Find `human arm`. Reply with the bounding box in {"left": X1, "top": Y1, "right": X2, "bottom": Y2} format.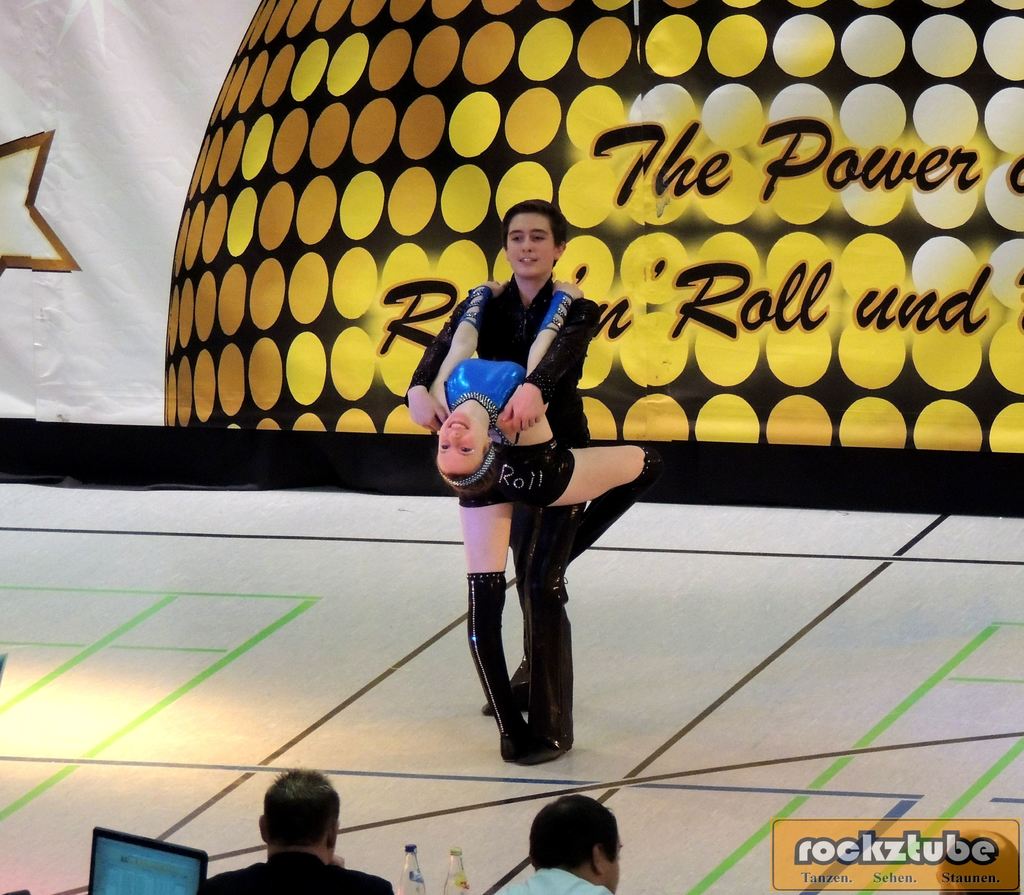
{"left": 401, "top": 274, "right": 498, "bottom": 460}.
